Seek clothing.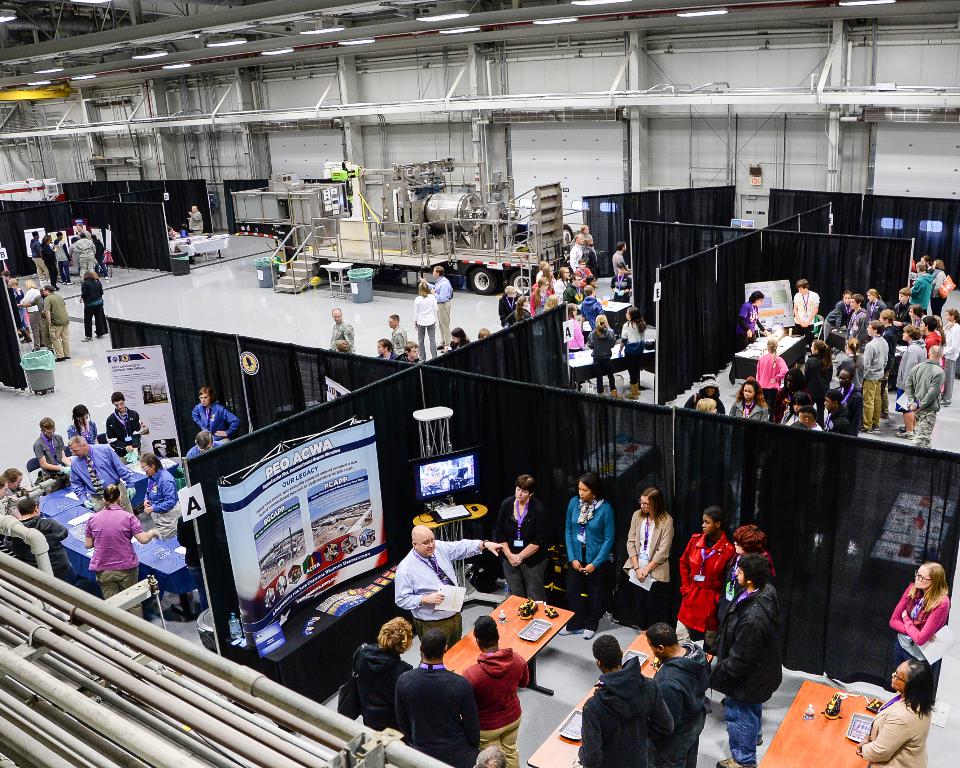
left=755, top=353, right=785, bottom=406.
